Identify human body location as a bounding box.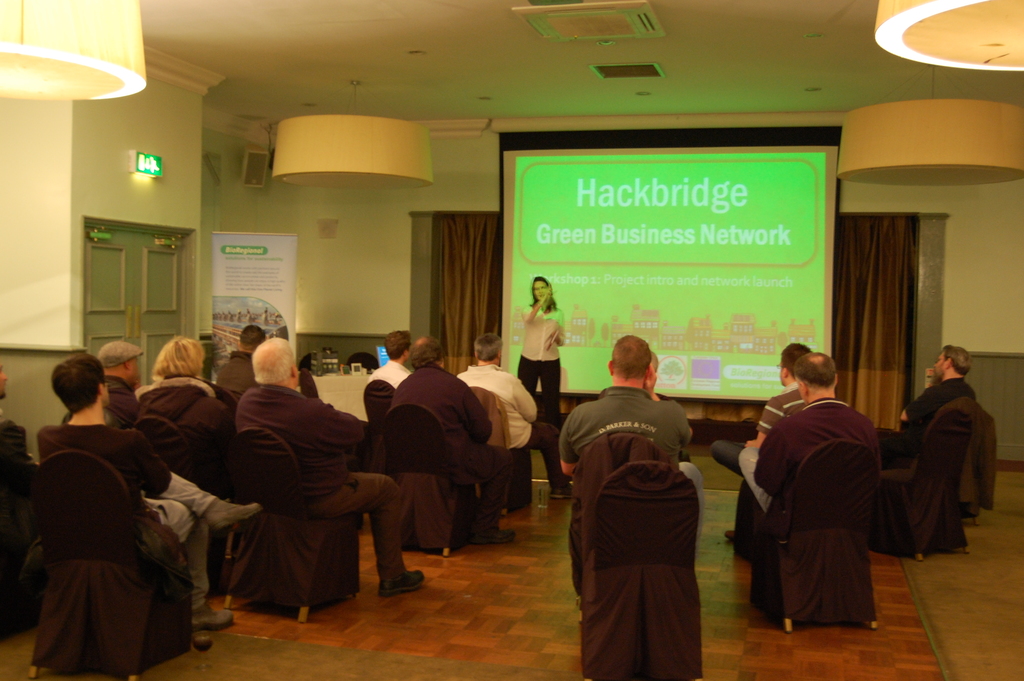
[61,334,147,425].
